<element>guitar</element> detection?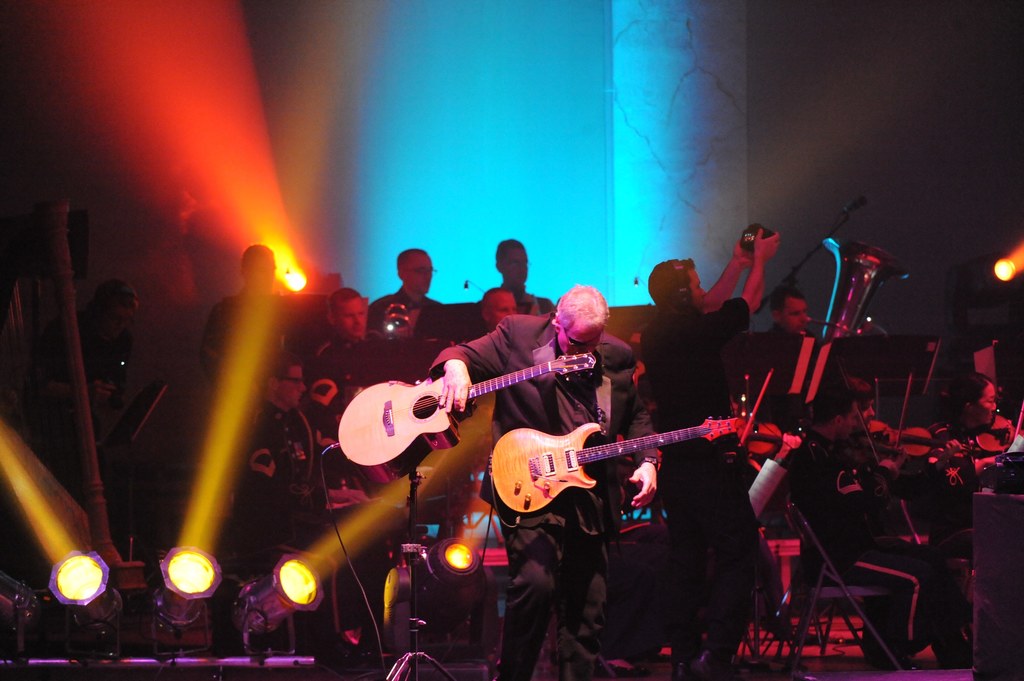
<region>484, 417, 754, 518</region>
